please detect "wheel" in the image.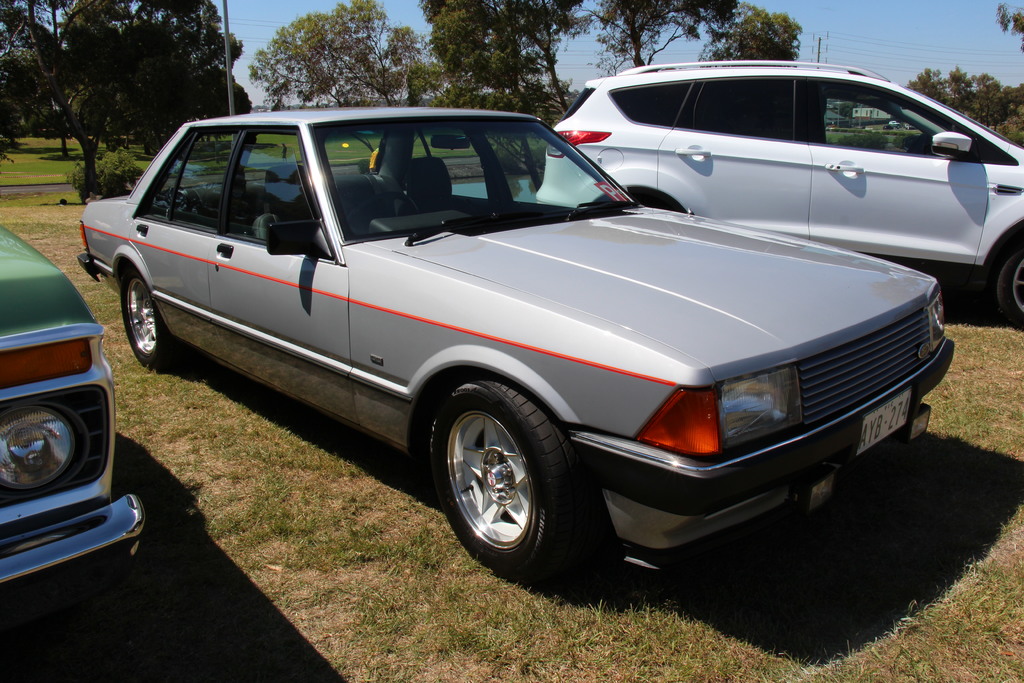
(x1=995, y1=230, x2=1023, y2=322).
